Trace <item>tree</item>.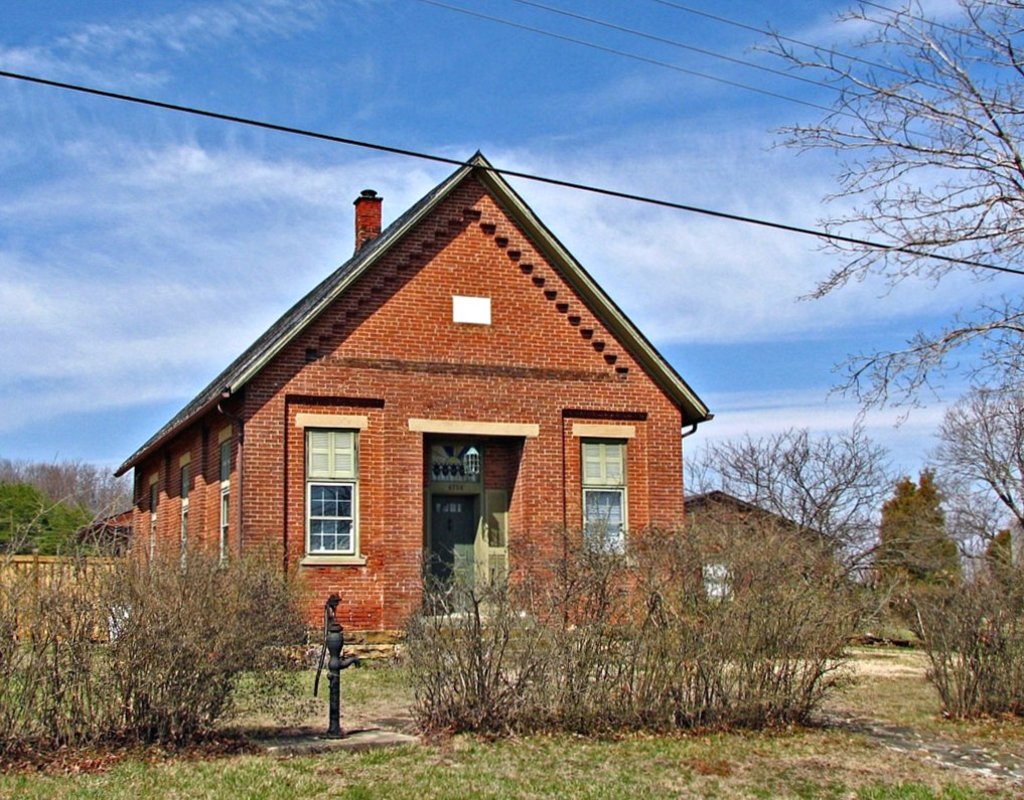
Traced to (684,420,880,555).
